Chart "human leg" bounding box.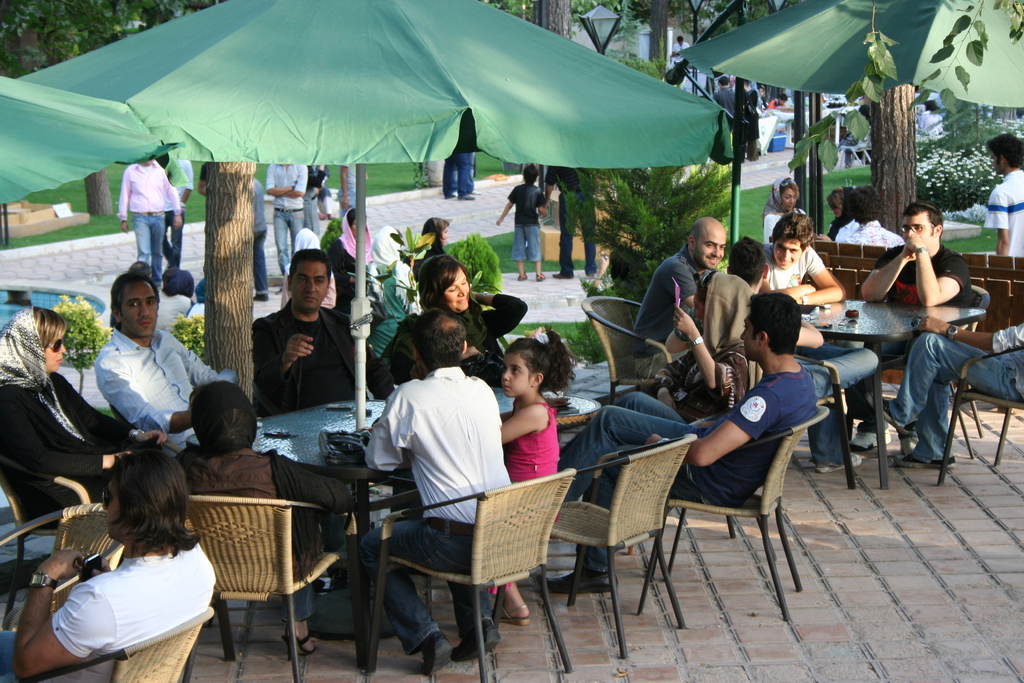
Charted: [442,523,500,658].
